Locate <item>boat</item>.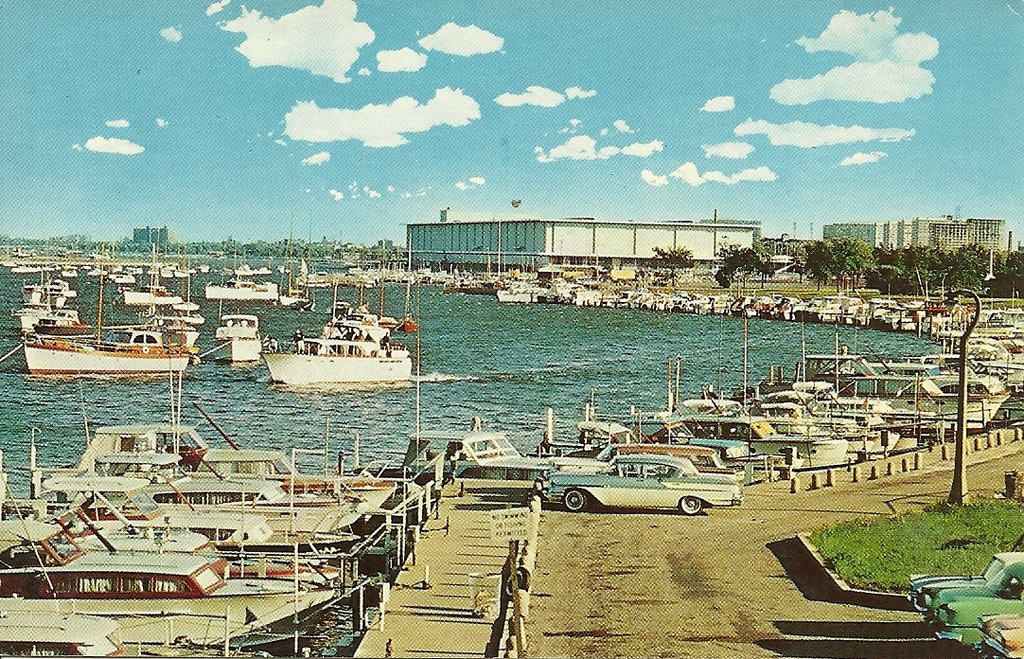
Bounding box: locate(367, 412, 531, 484).
